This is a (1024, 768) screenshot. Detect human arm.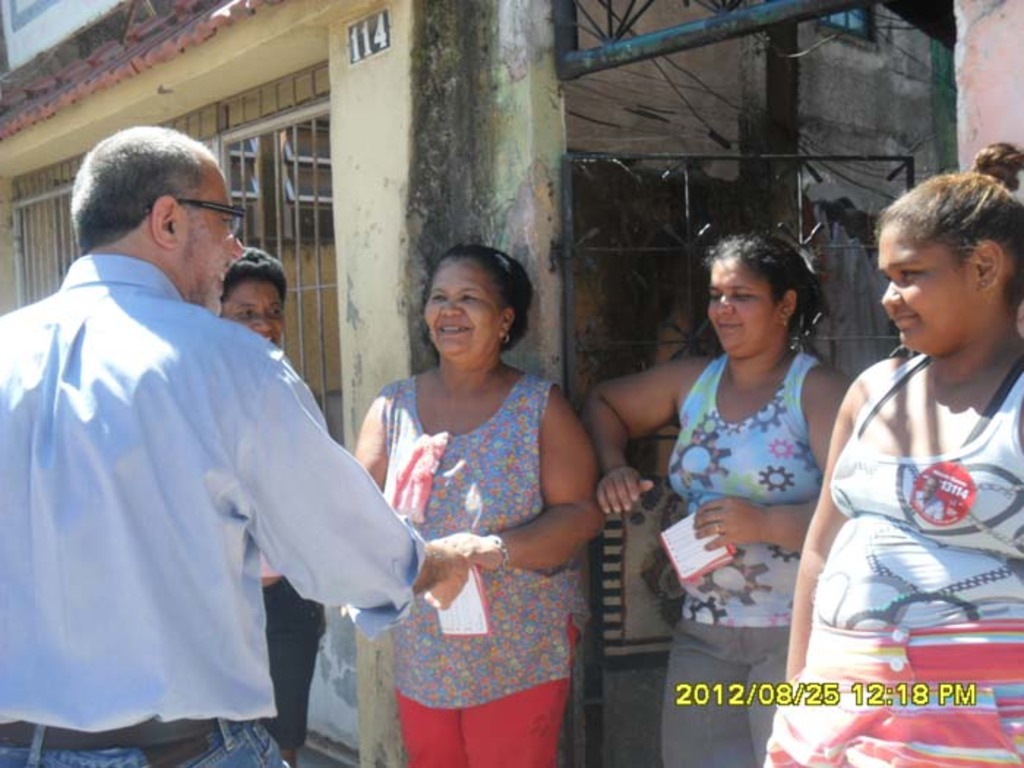
(704,355,844,554).
